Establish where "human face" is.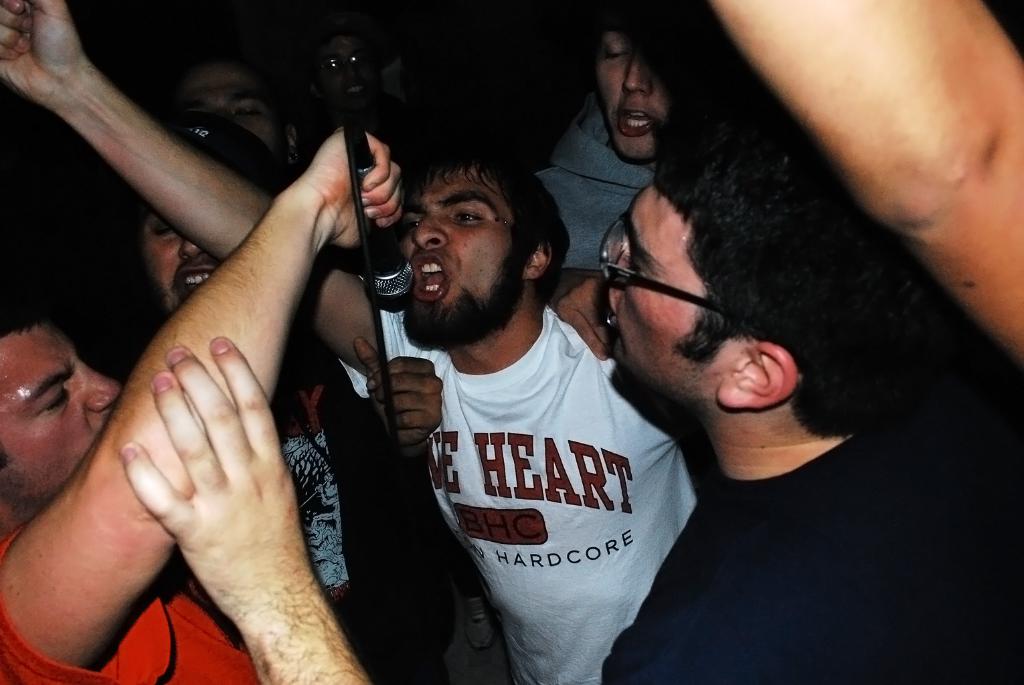
Established at select_region(600, 181, 746, 391).
